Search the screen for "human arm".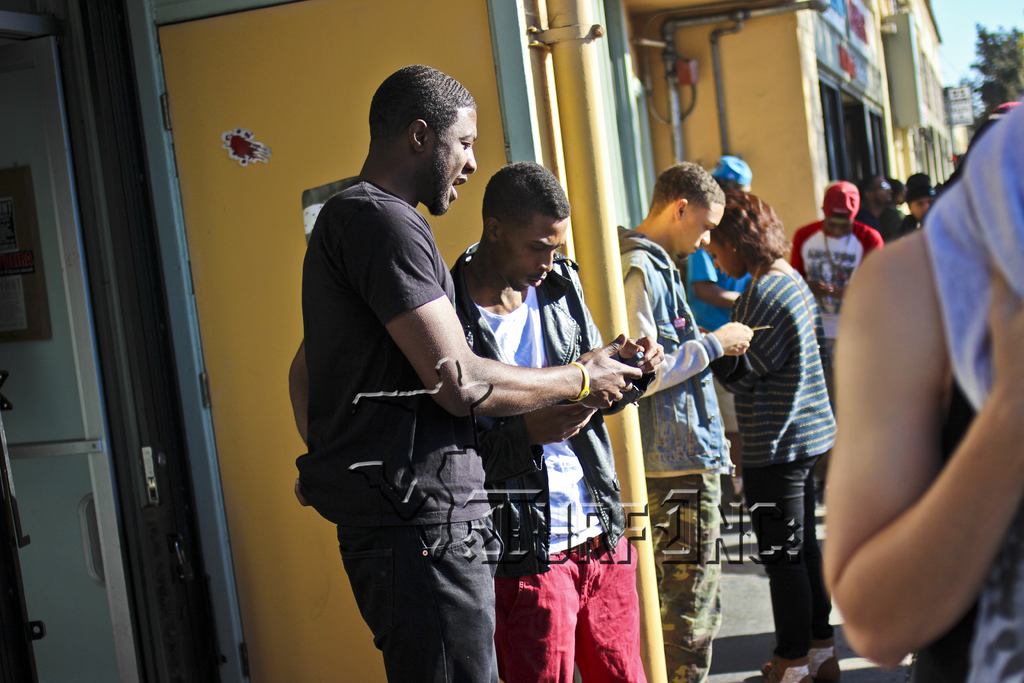
Found at box(624, 248, 753, 397).
